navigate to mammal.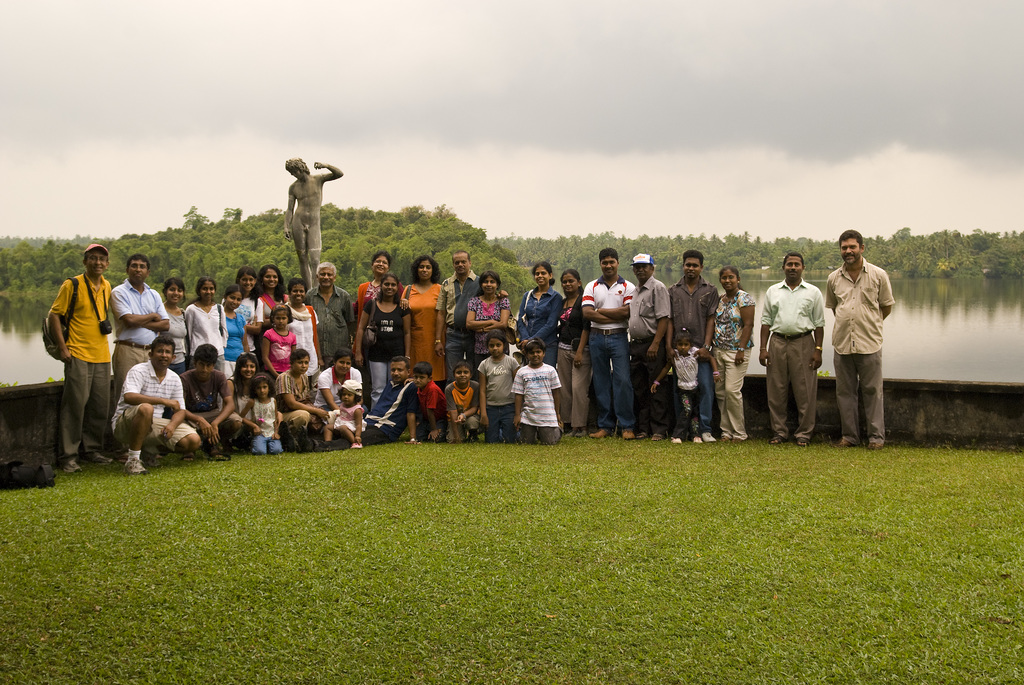
Navigation target: locate(308, 259, 354, 368).
